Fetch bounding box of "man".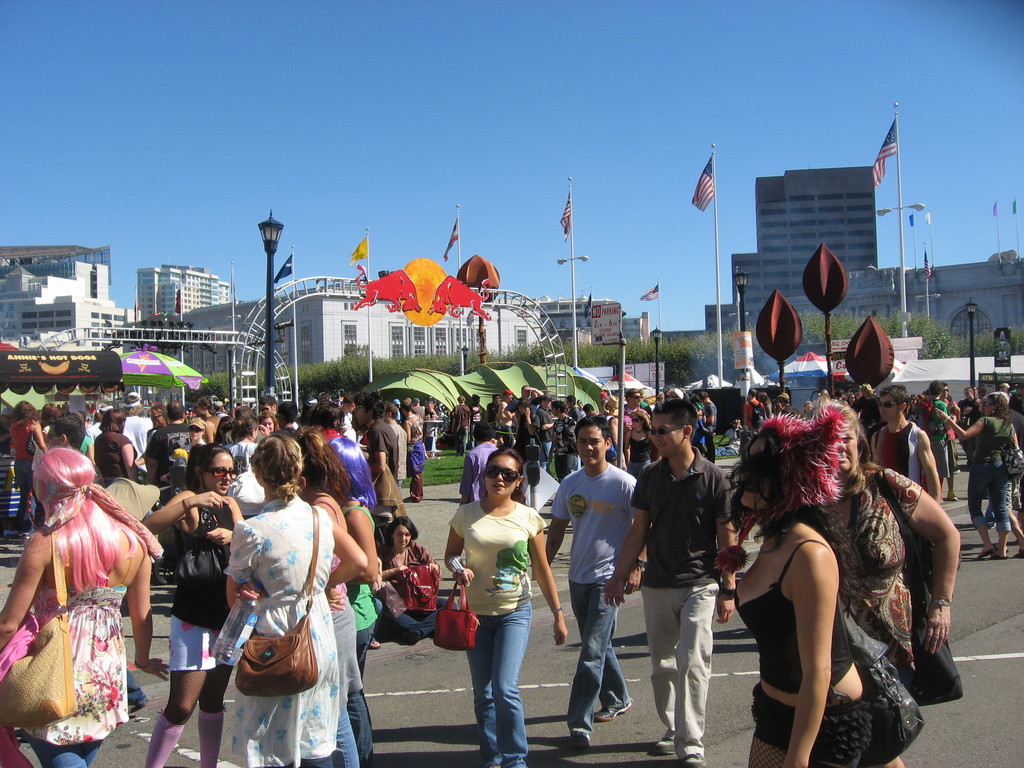
Bbox: <box>543,413,641,750</box>.
